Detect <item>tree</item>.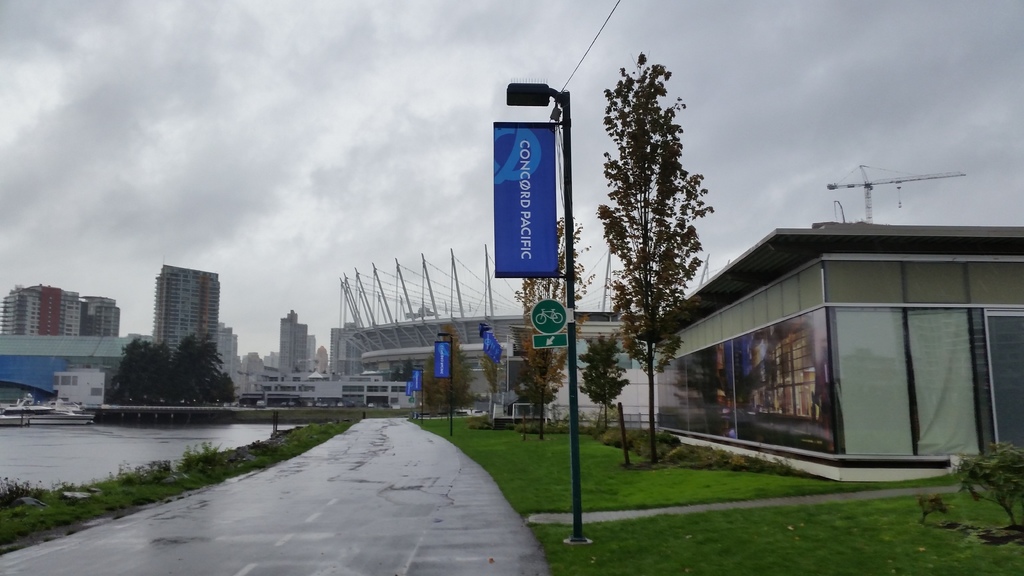
Detected at [left=572, top=327, right=636, bottom=436].
